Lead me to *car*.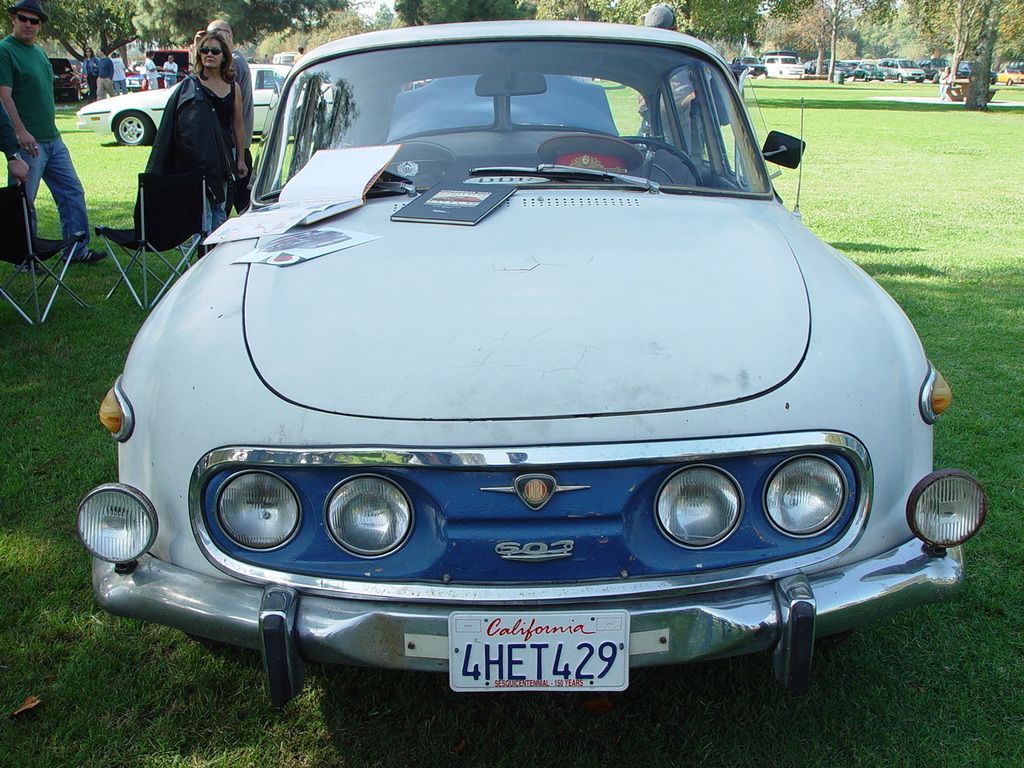
Lead to l=77, t=17, r=989, b=695.
